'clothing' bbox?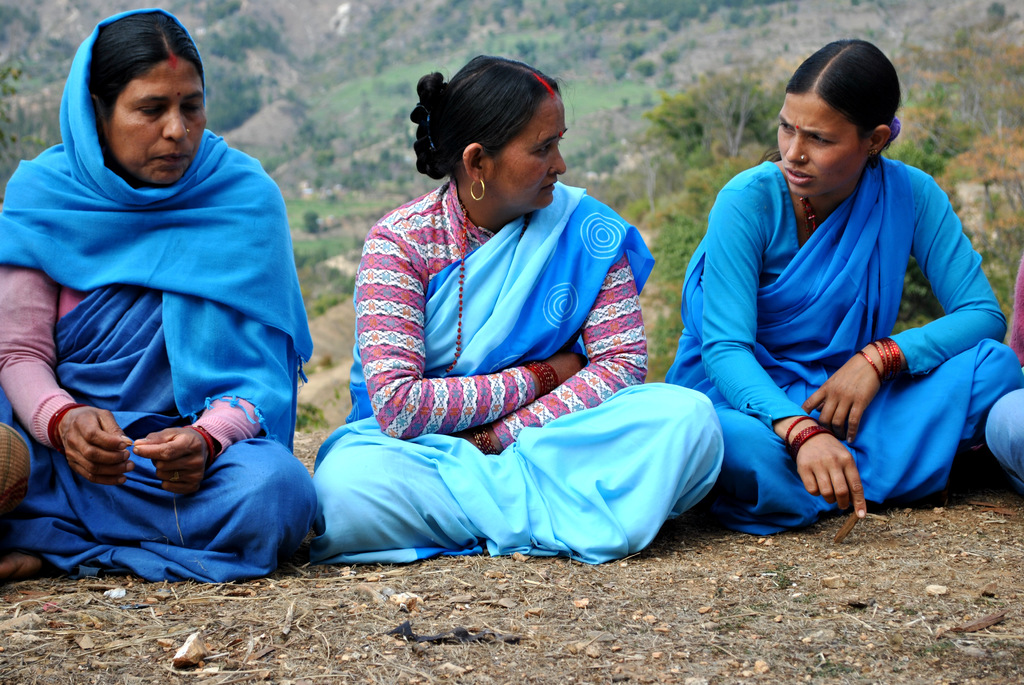
pyautogui.locateOnScreen(673, 102, 1004, 532)
